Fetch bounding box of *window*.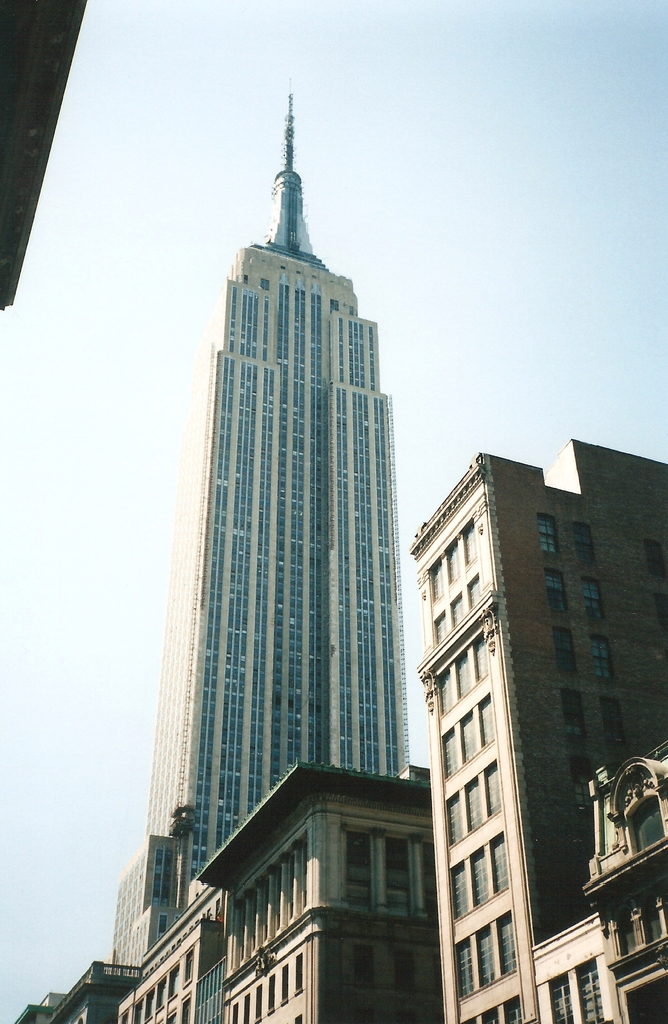
Bbox: locate(395, 950, 416, 988).
